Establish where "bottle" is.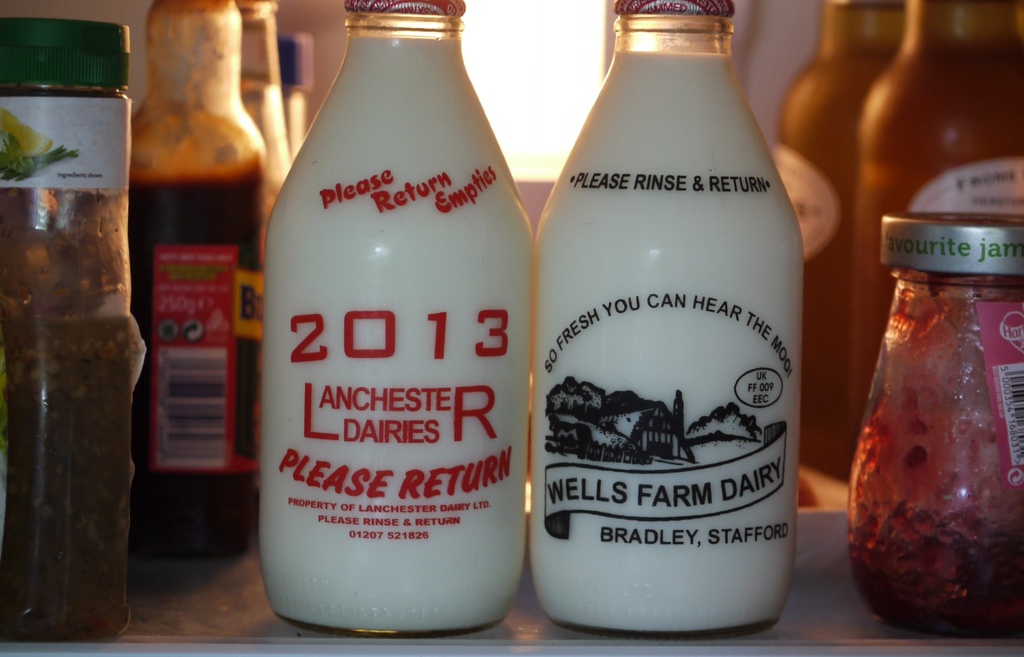
Established at Rect(250, 30, 540, 656).
